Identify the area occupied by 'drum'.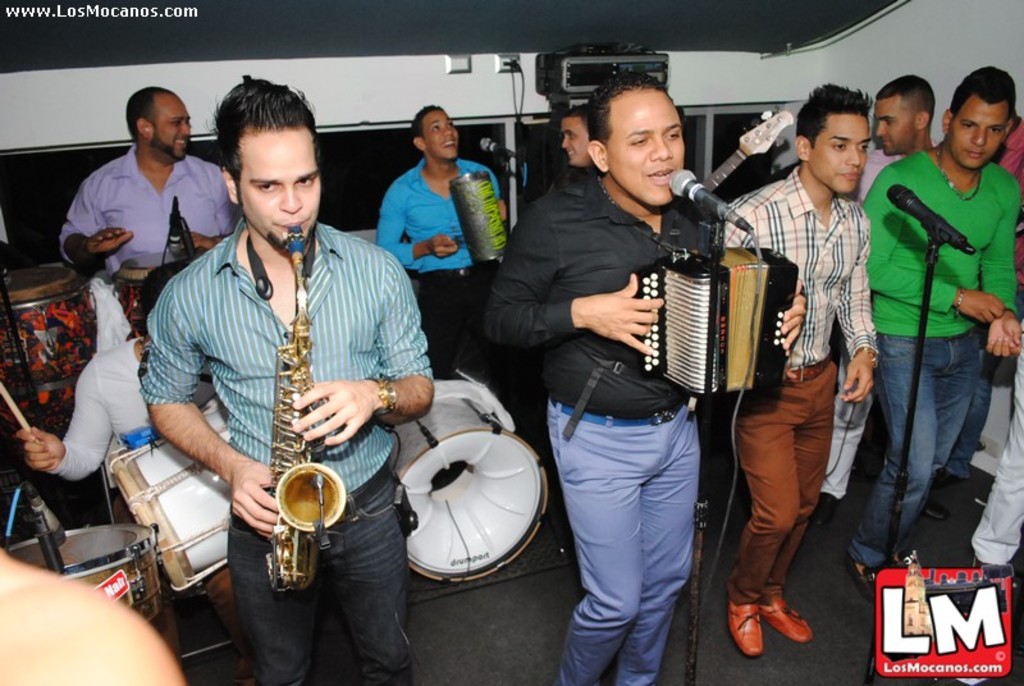
Area: <region>6, 525, 157, 623</region>.
